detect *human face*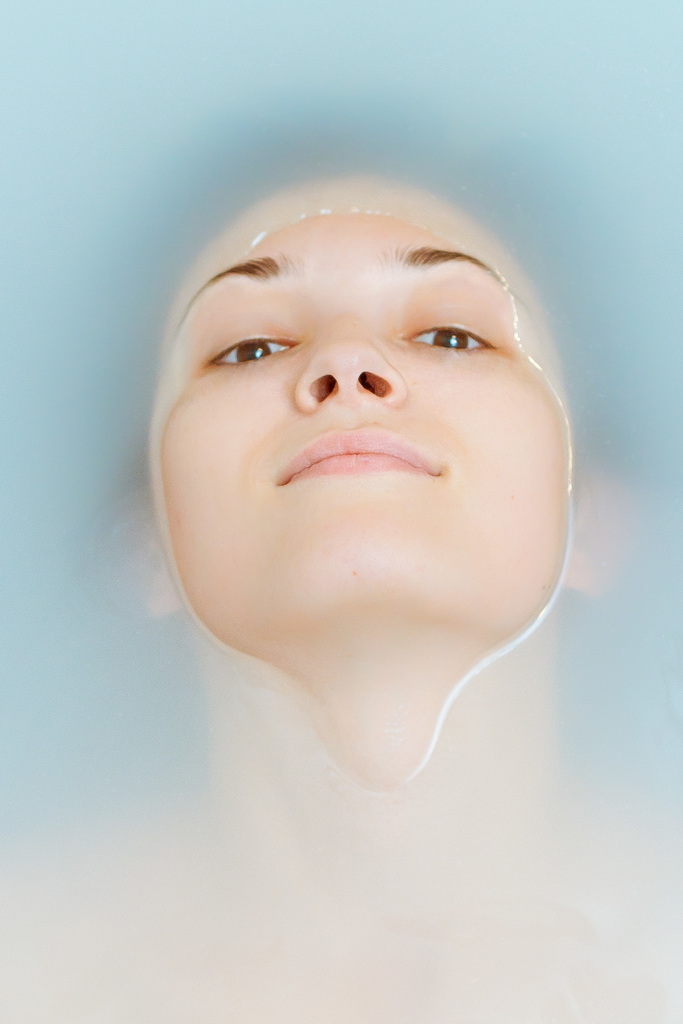
box(159, 214, 565, 735)
